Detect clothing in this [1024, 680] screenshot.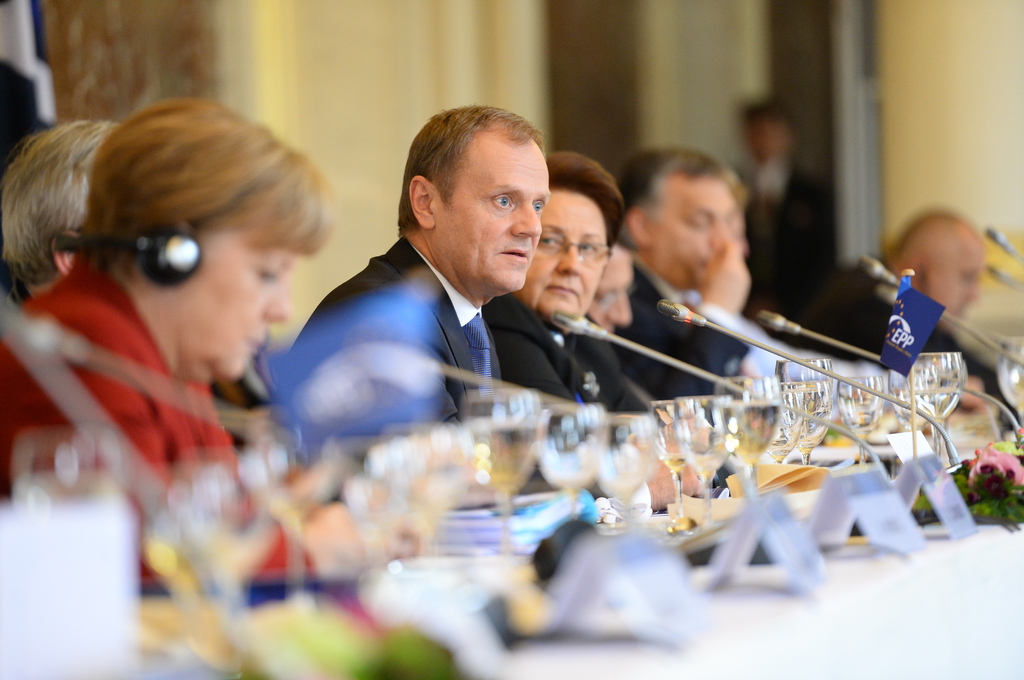
Detection: (left=0, top=260, right=316, bottom=576).
